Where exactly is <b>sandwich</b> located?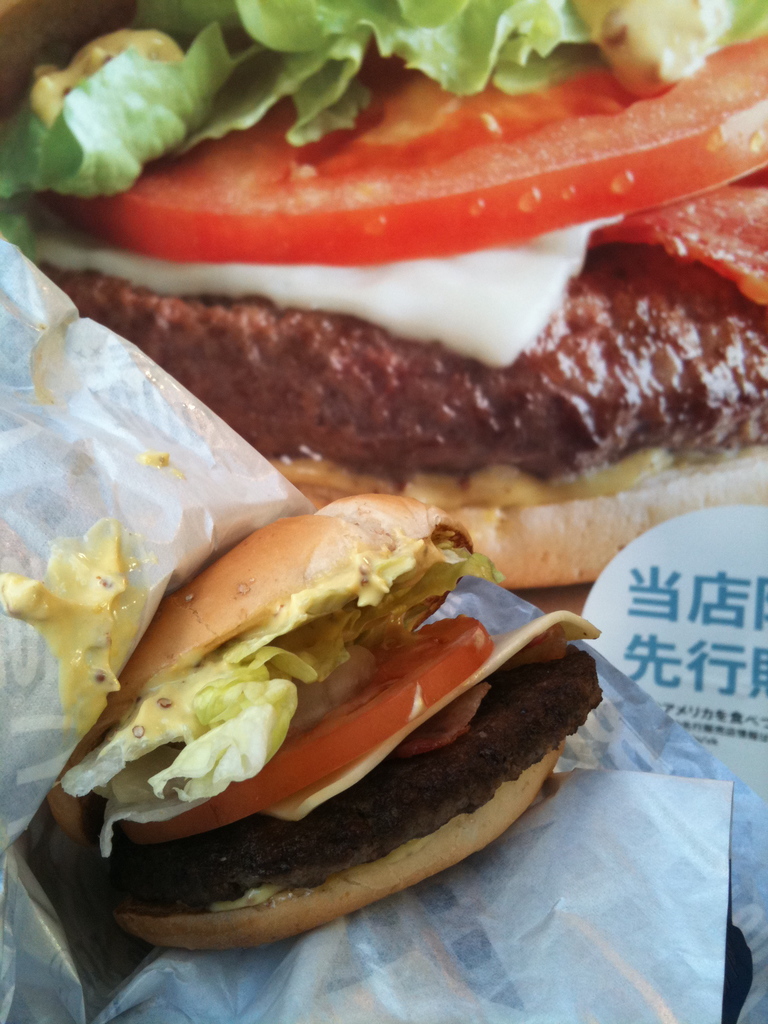
Its bounding box is (36, 493, 603, 951).
